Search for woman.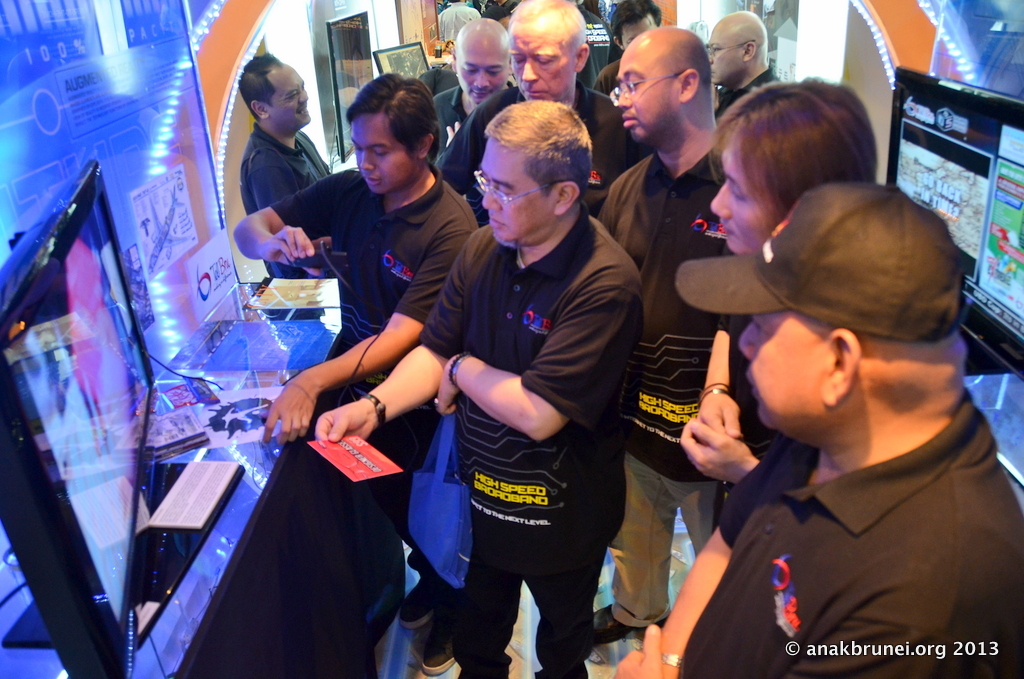
Found at {"x1": 674, "y1": 74, "x2": 883, "y2": 511}.
